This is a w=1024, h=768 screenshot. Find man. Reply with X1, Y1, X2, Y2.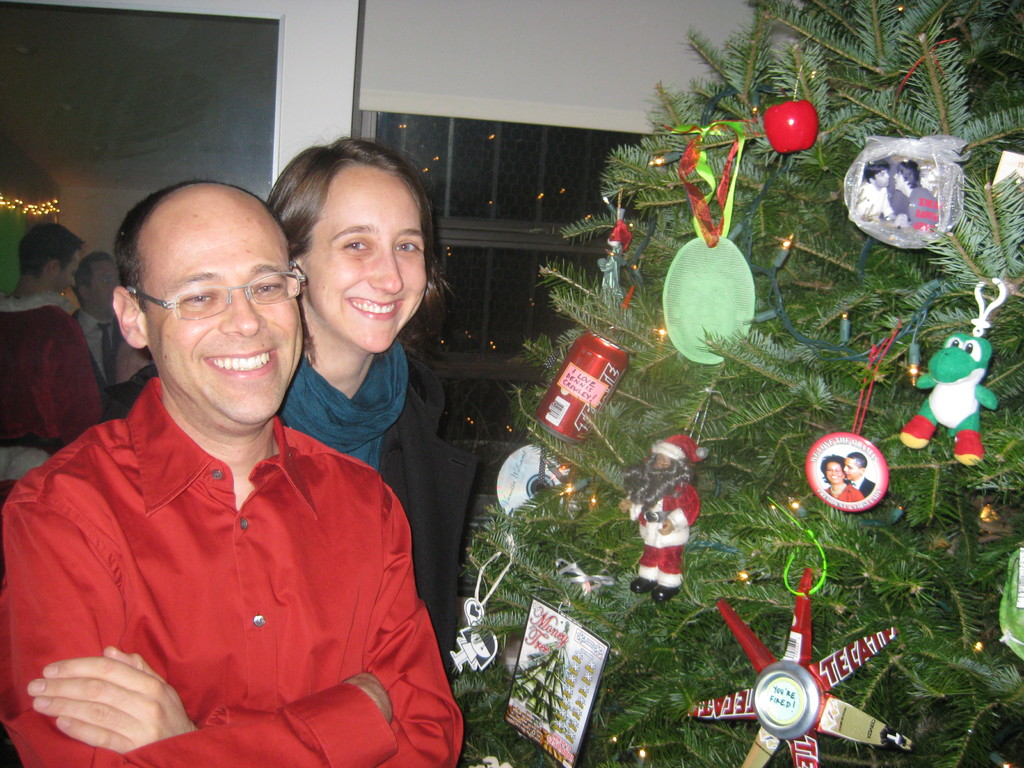
838, 449, 877, 503.
